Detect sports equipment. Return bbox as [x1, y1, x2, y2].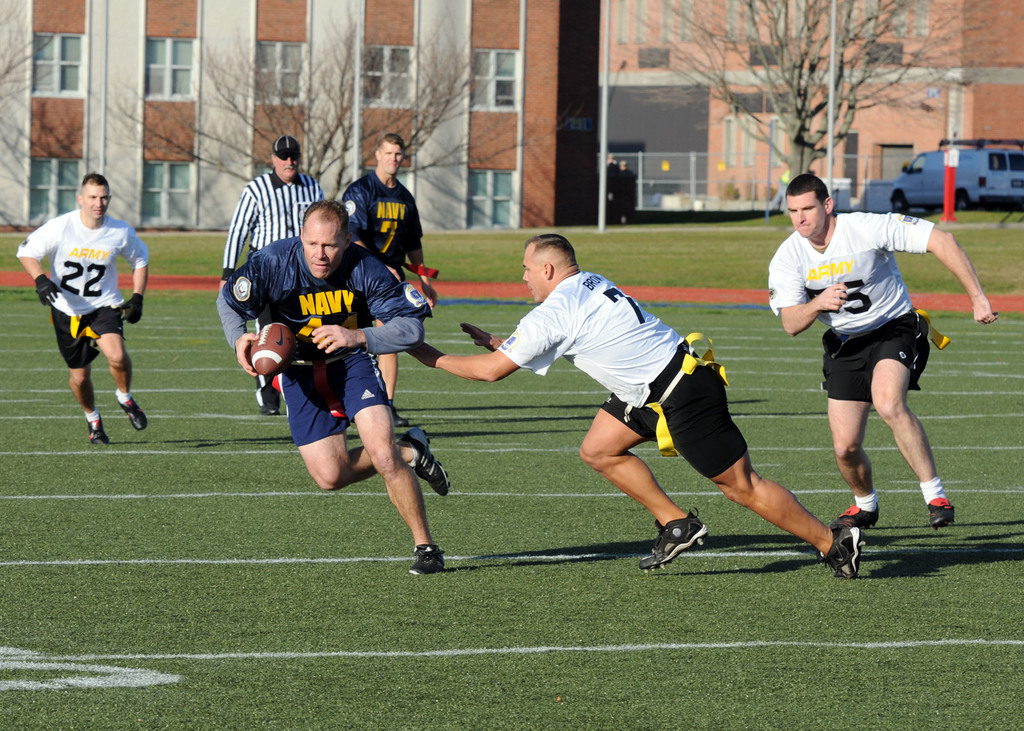
[116, 398, 148, 433].
